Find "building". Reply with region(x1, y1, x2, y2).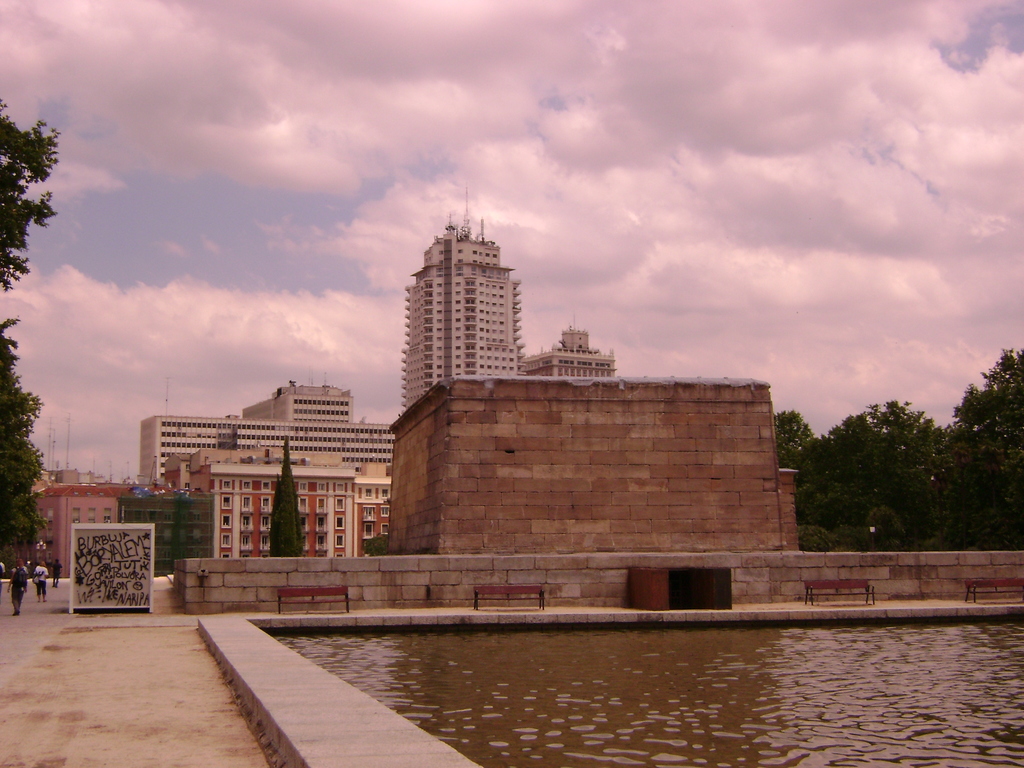
region(32, 486, 172, 579).
